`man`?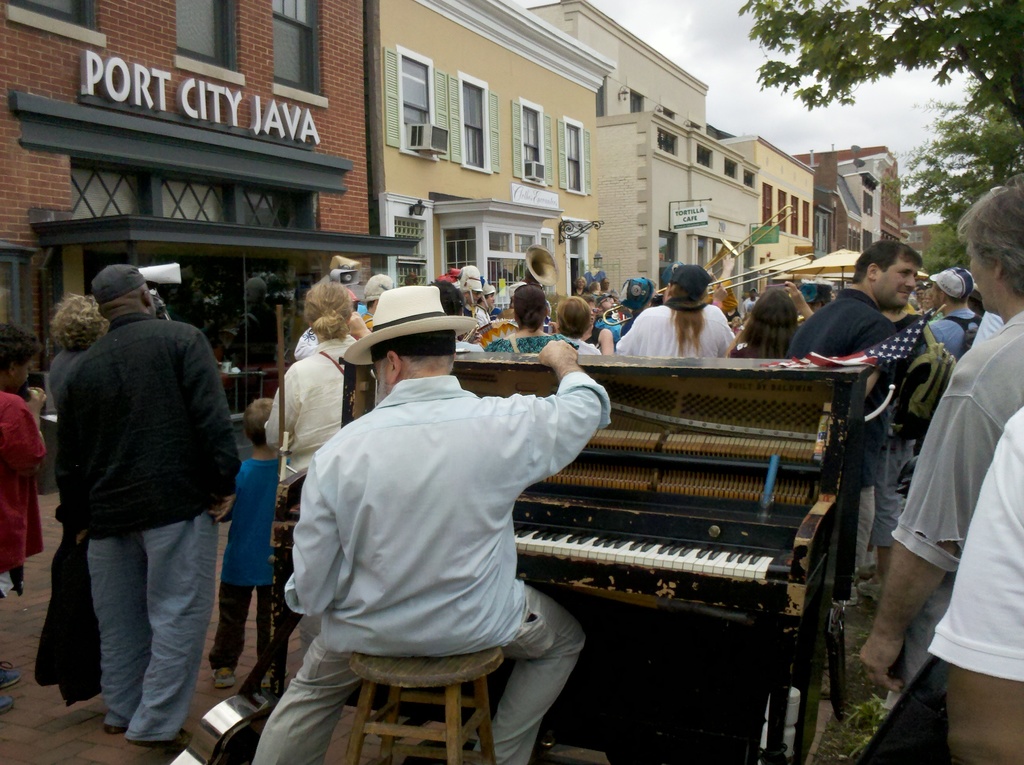
bbox(478, 277, 500, 319)
